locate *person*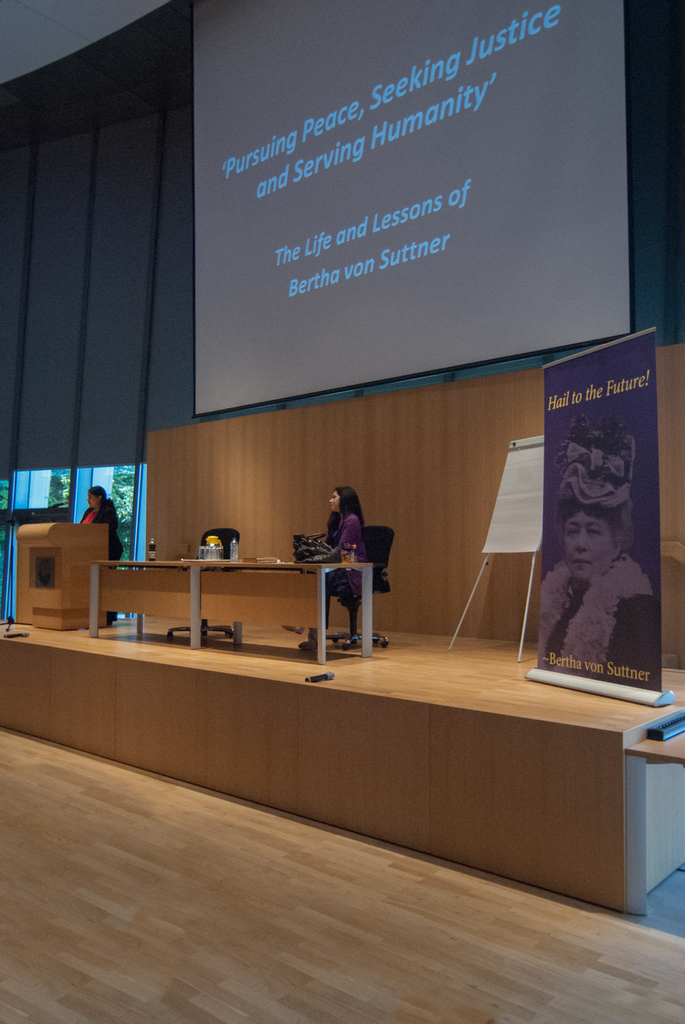
312:476:380:606
